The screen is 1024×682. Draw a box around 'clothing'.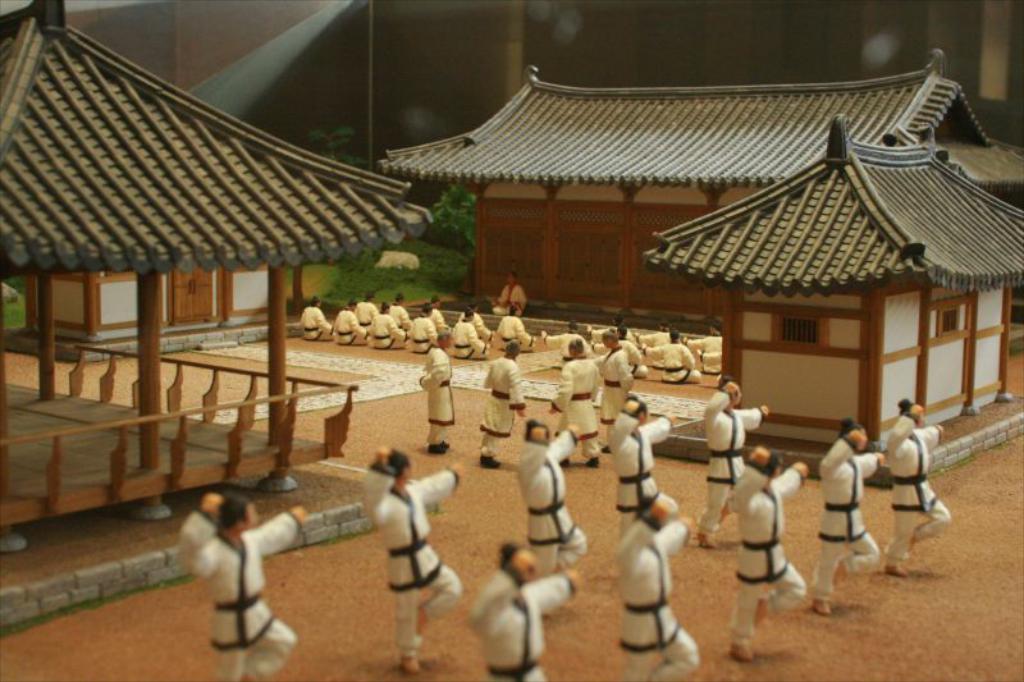
pyautogui.locateOnScreen(300, 308, 334, 342).
